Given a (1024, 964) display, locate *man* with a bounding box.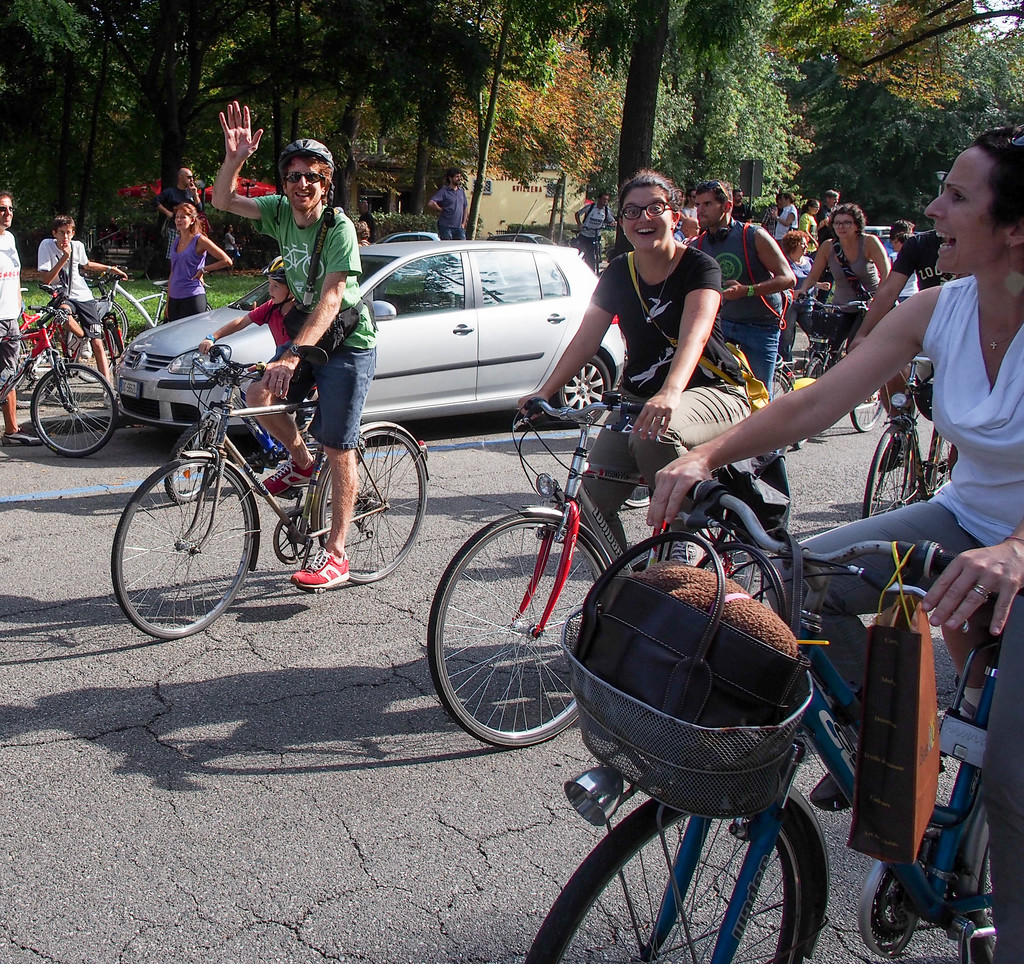
Located: 428:165:470:241.
